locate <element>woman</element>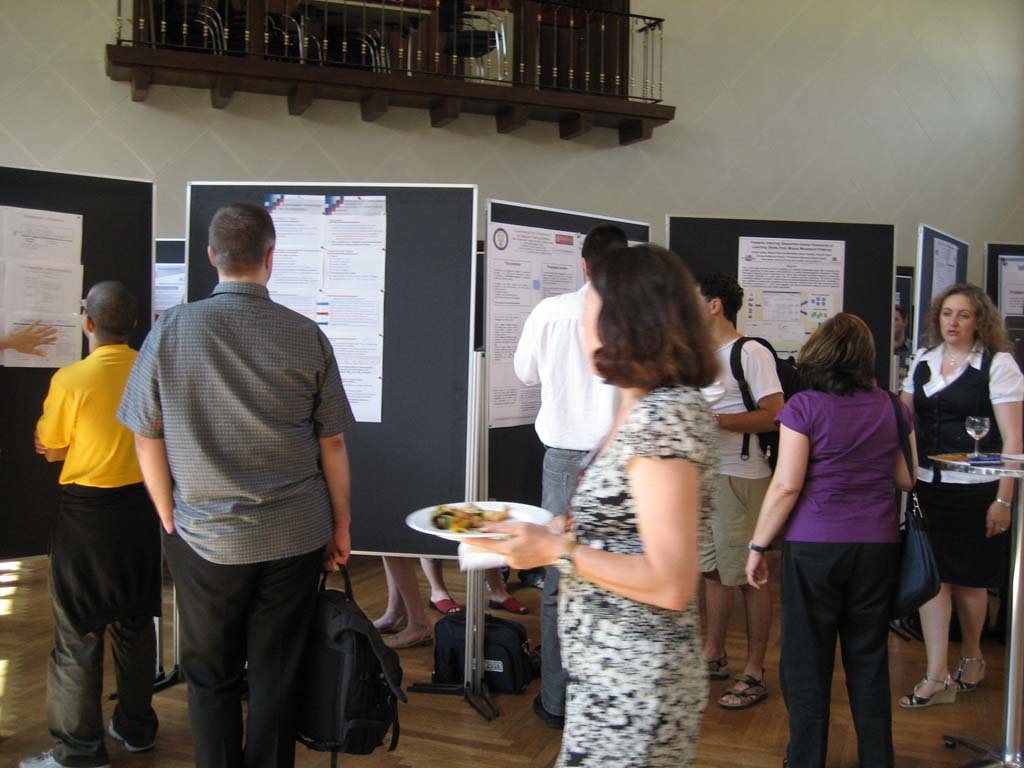
(left=459, top=239, right=723, bottom=767)
